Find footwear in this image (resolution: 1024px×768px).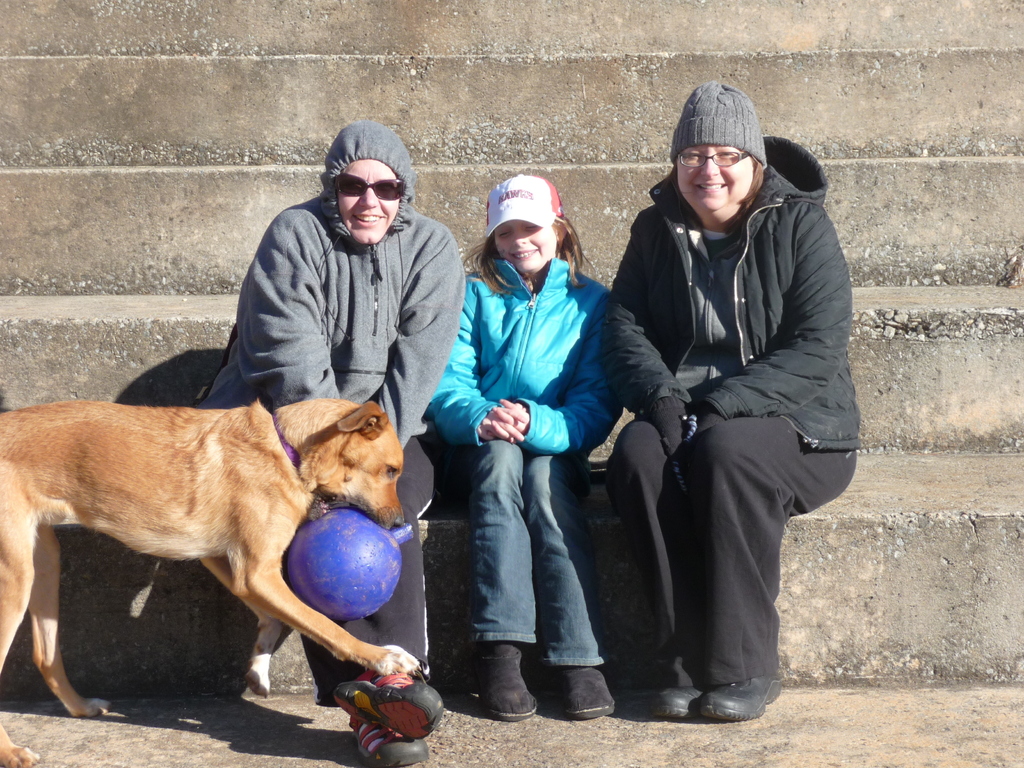
pyautogui.locateOnScreen(468, 648, 534, 735).
